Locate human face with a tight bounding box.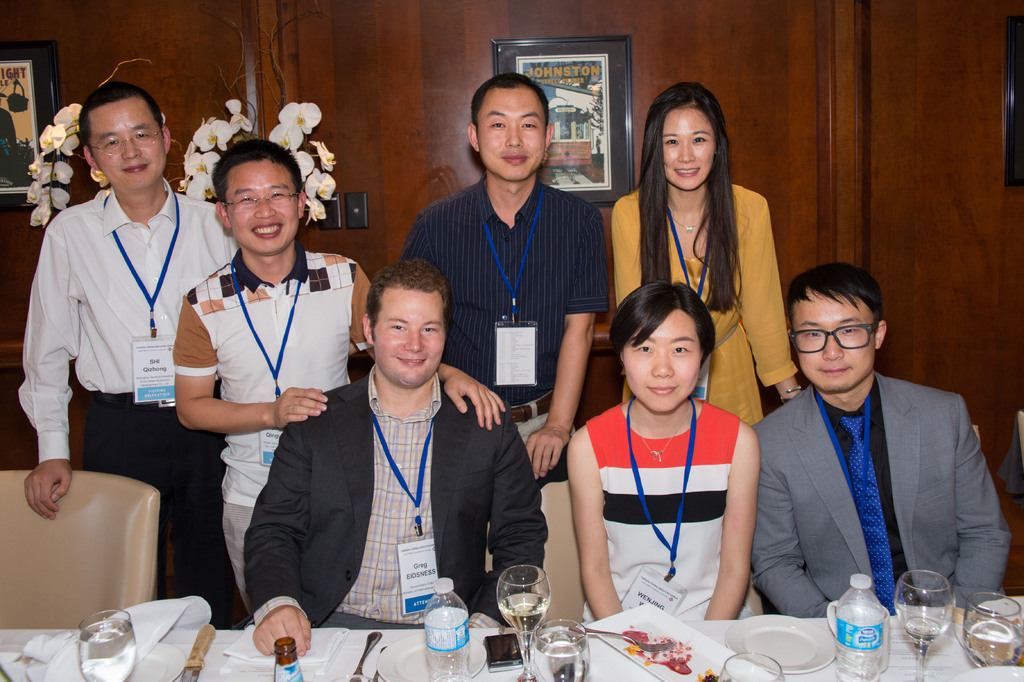
locate(624, 311, 696, 411).
